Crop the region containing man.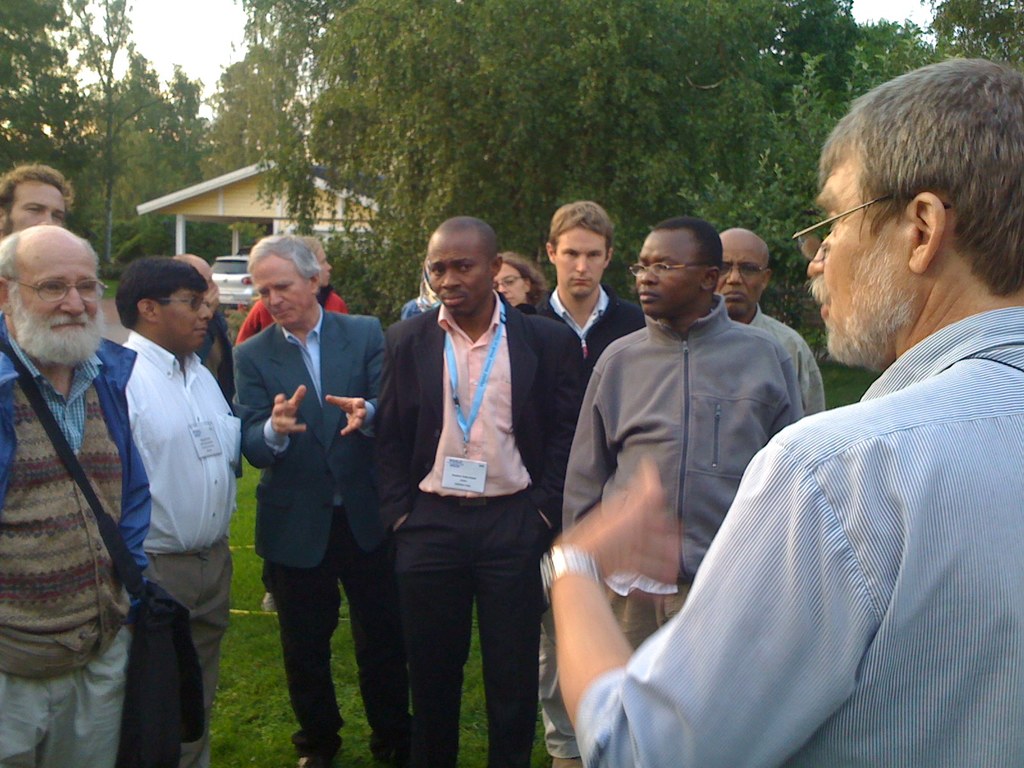
Crop region: box=[232, 236, 353, 615].
